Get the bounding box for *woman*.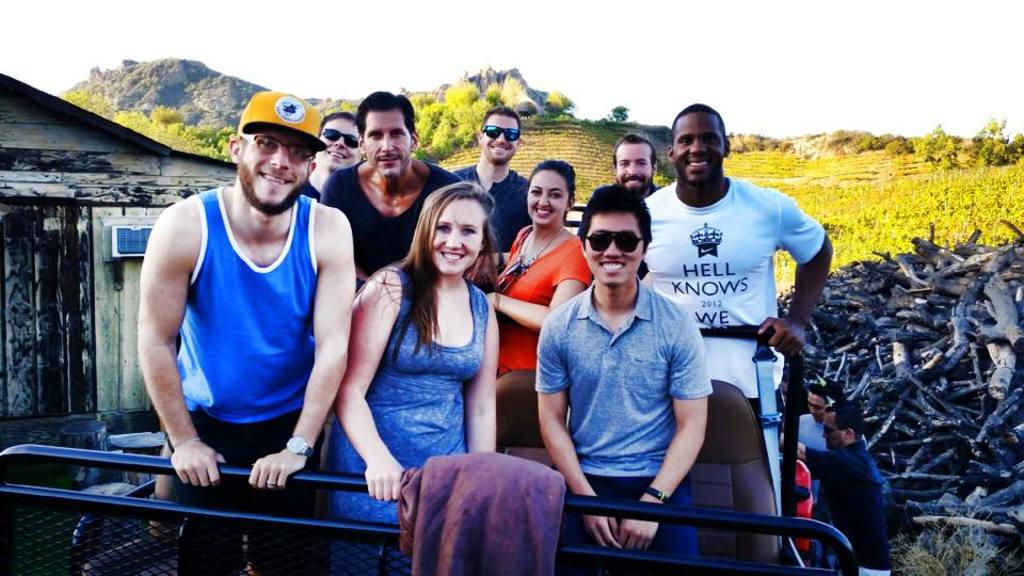
[338, 171, 511, 498].
